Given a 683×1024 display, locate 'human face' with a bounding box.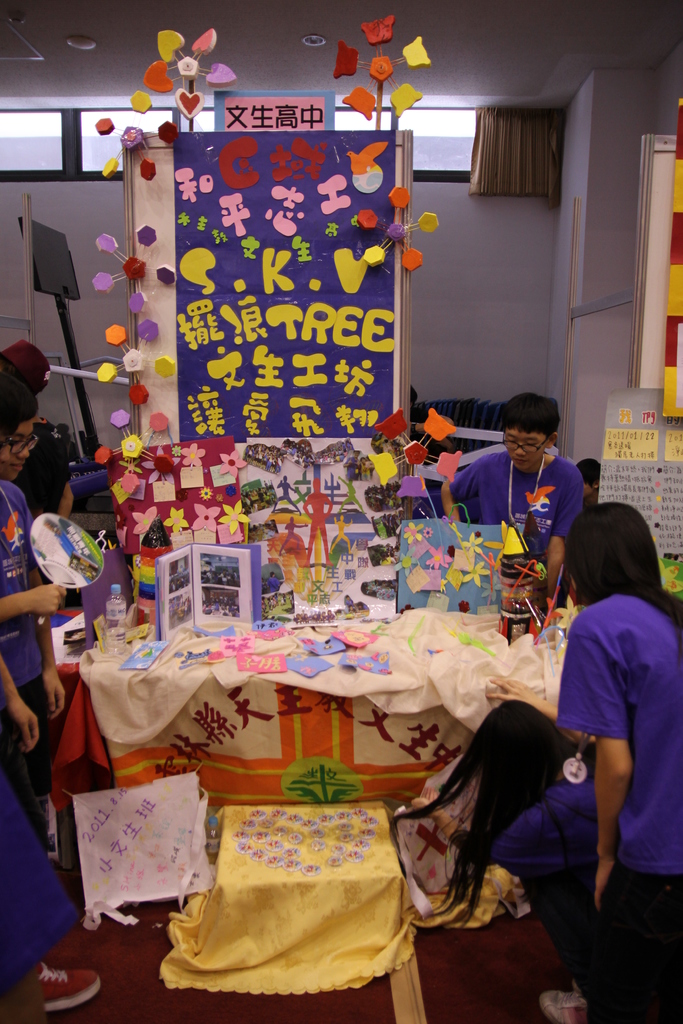
Located: [left=505, top=426, right=547, bottom=471].
